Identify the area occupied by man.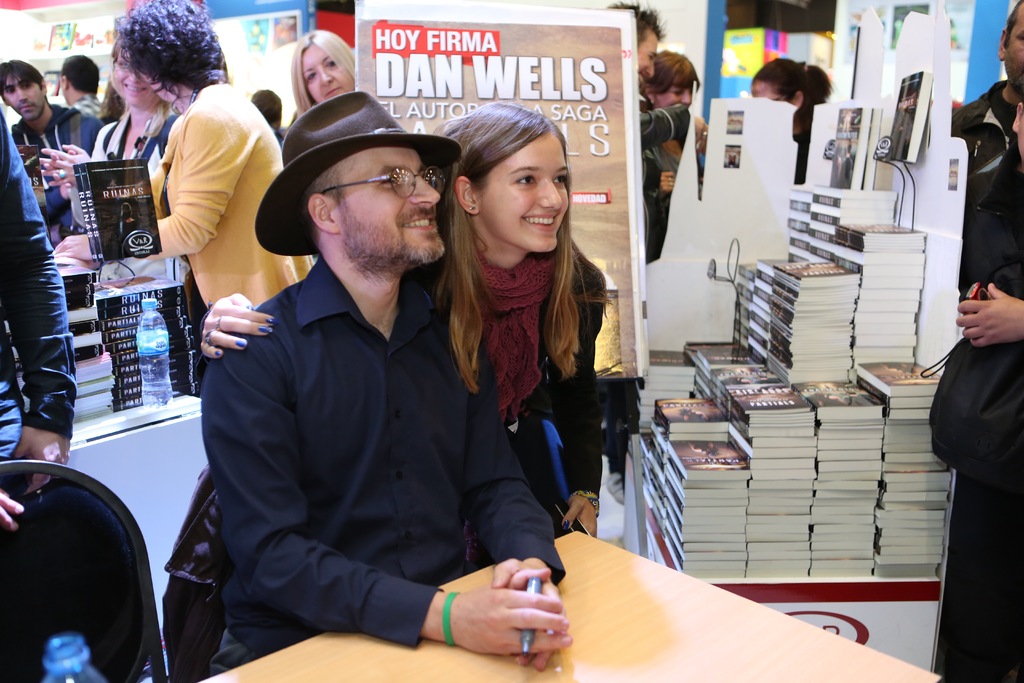
Area: [0,62,98,245].
